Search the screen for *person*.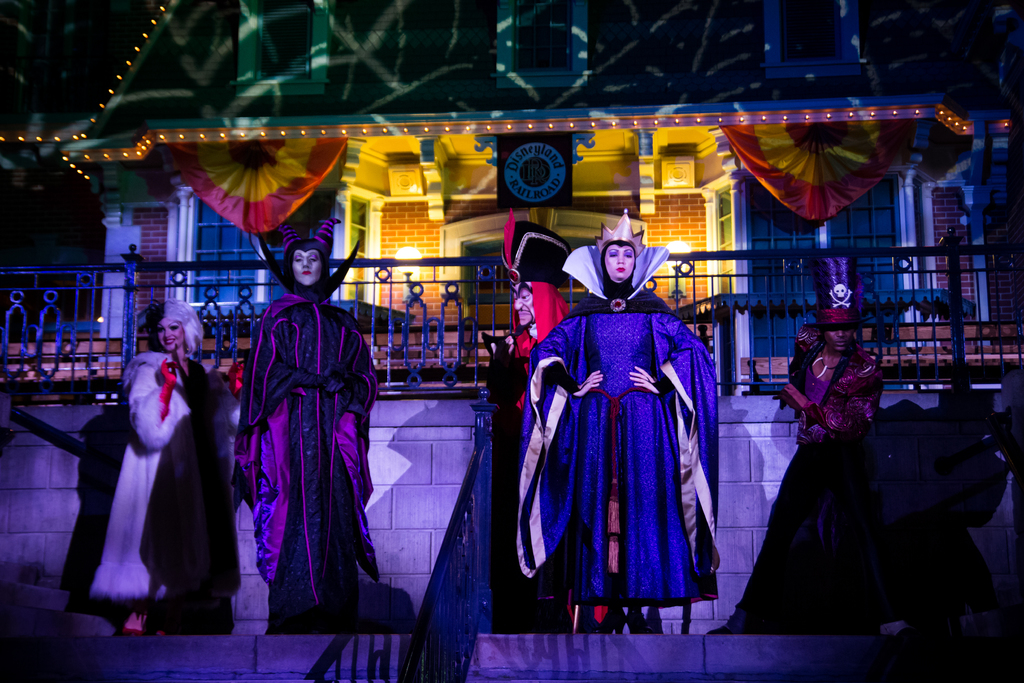
Found at left=481, top=215, right=637, bottom=646.
